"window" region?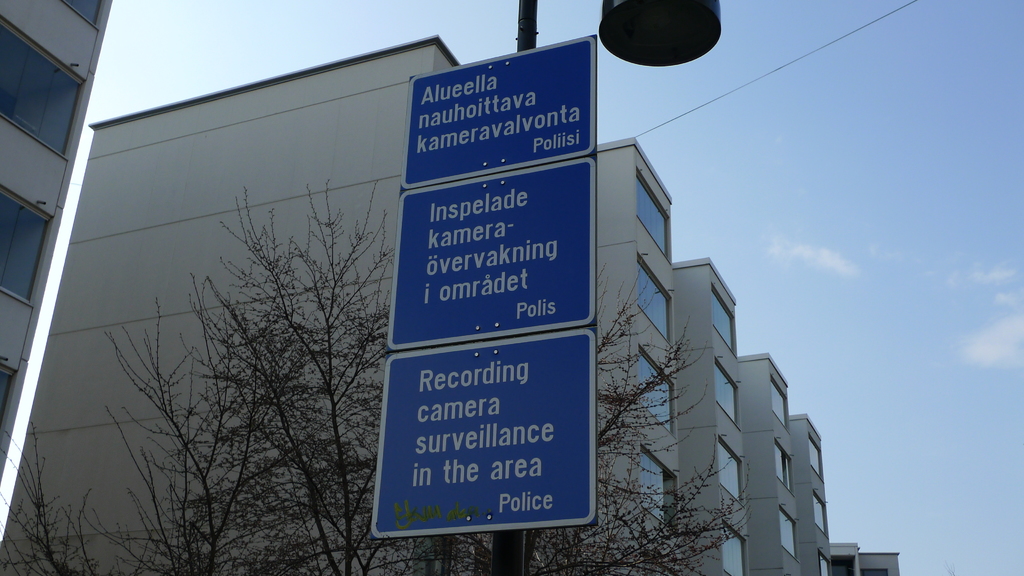
detection(632, 169, 670, 262)
